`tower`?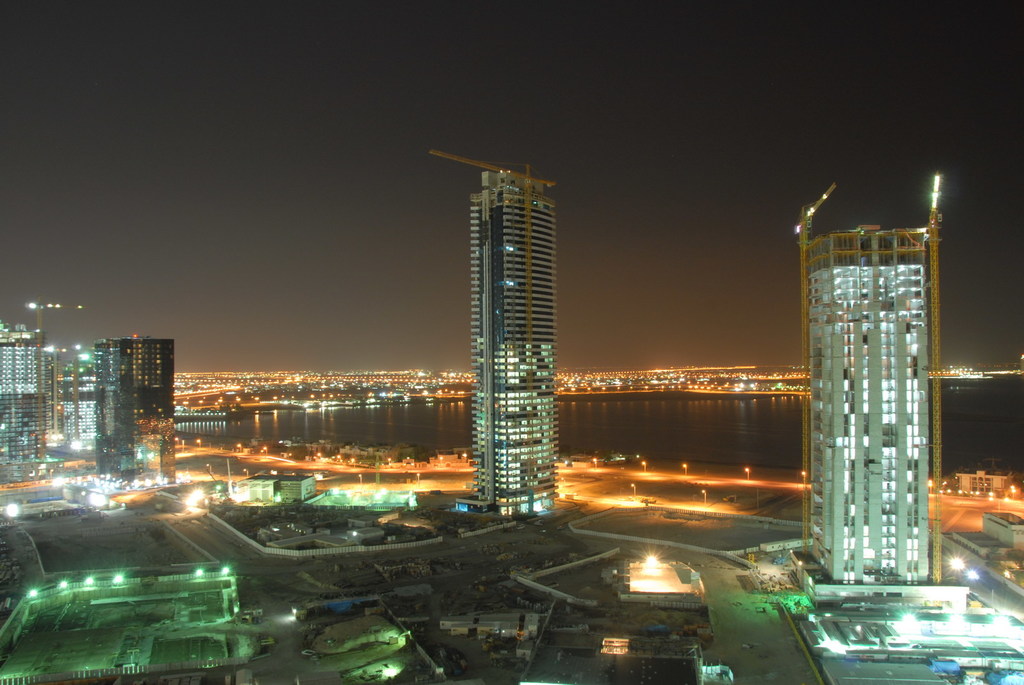
select_region(95, 335, 181, 485)
